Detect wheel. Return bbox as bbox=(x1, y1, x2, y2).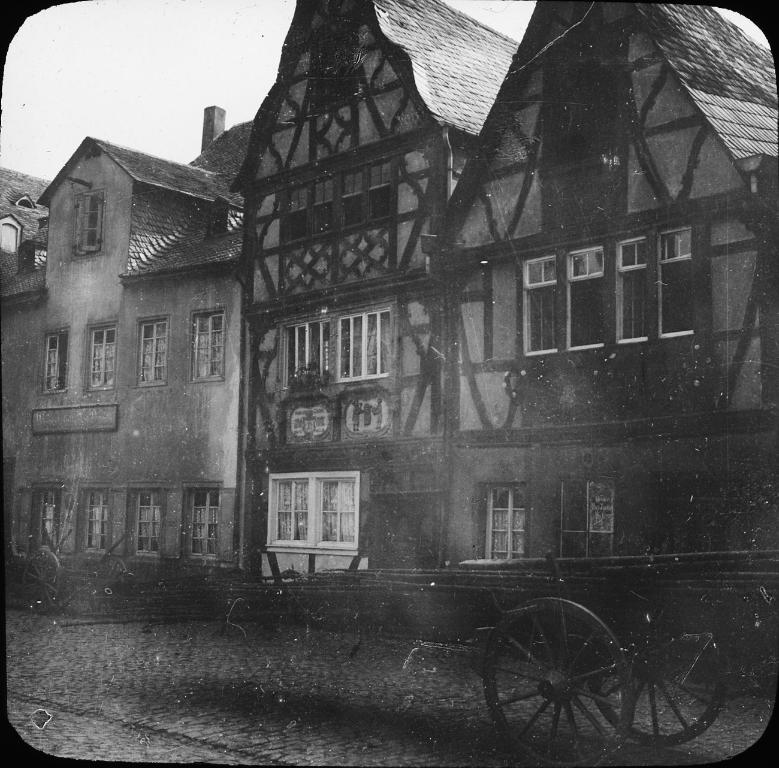
bbox=(89, 557, 129, 612).
